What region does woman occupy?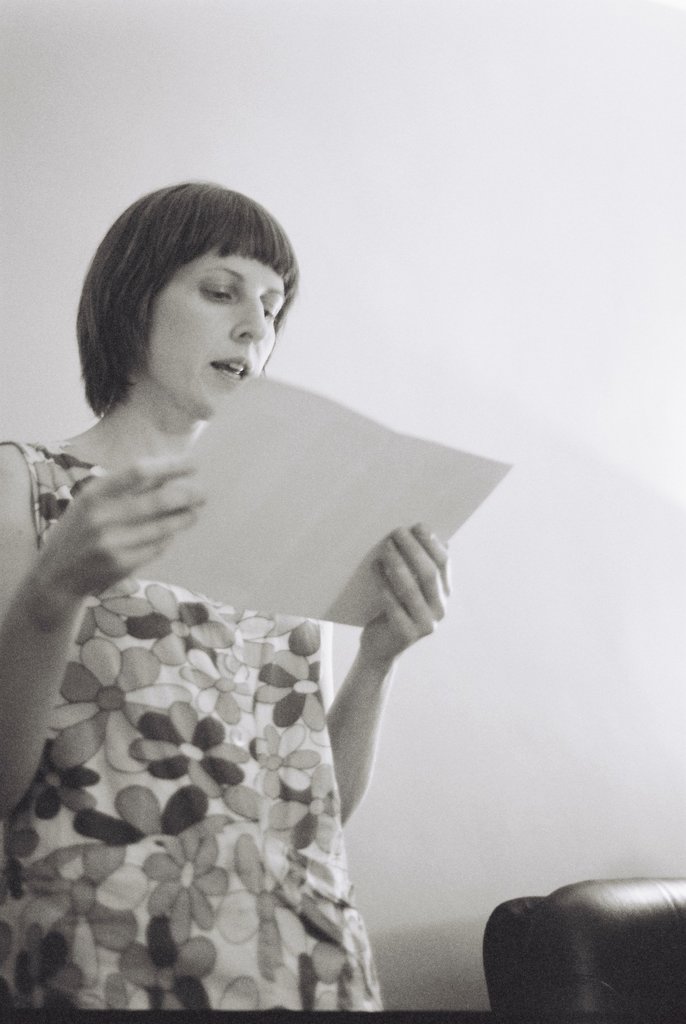
<bbox>0, 156, 519, 975</bbox>.
